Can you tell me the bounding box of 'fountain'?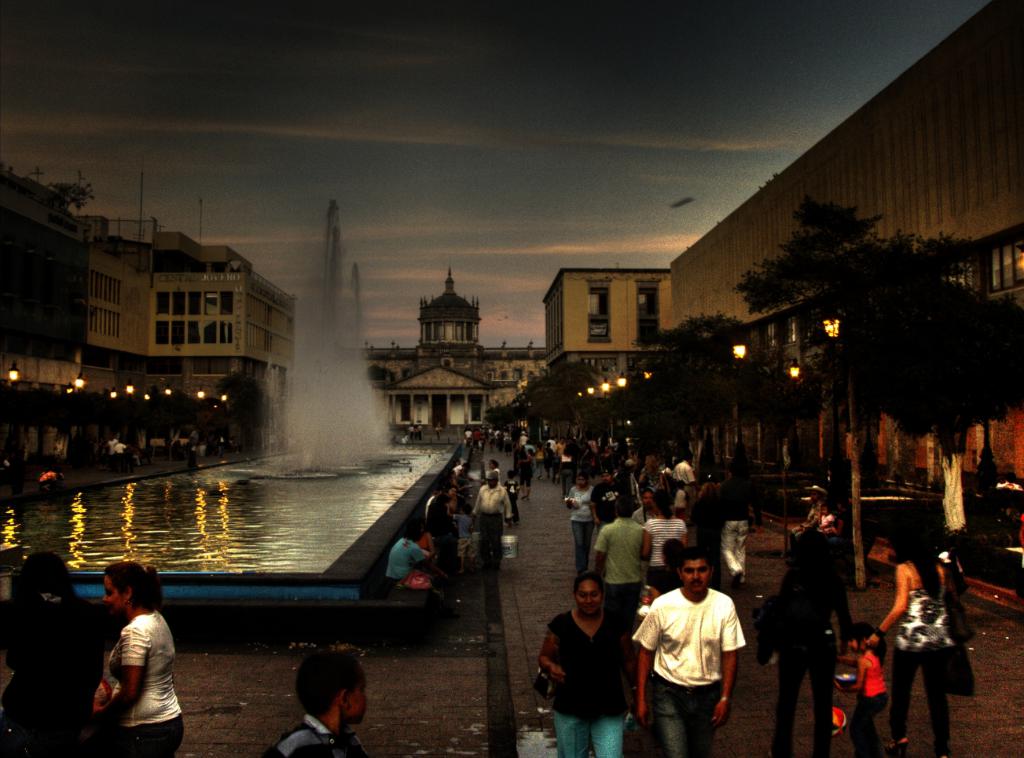
locate(0, 195, 458, 602).
